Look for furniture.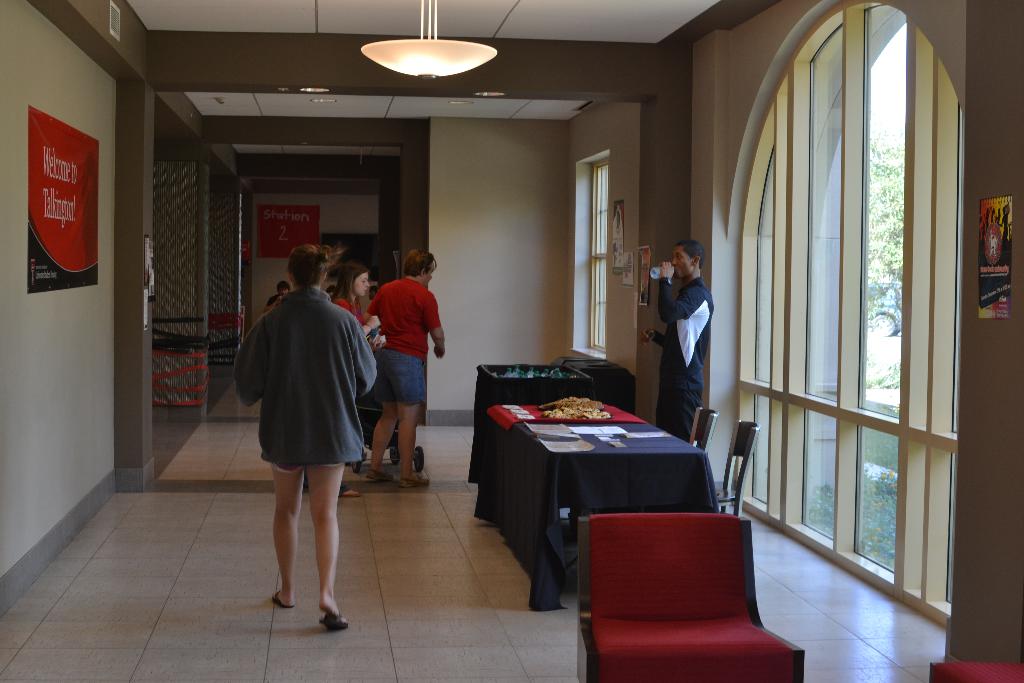
Found: region(574, 514, 801, 682).
